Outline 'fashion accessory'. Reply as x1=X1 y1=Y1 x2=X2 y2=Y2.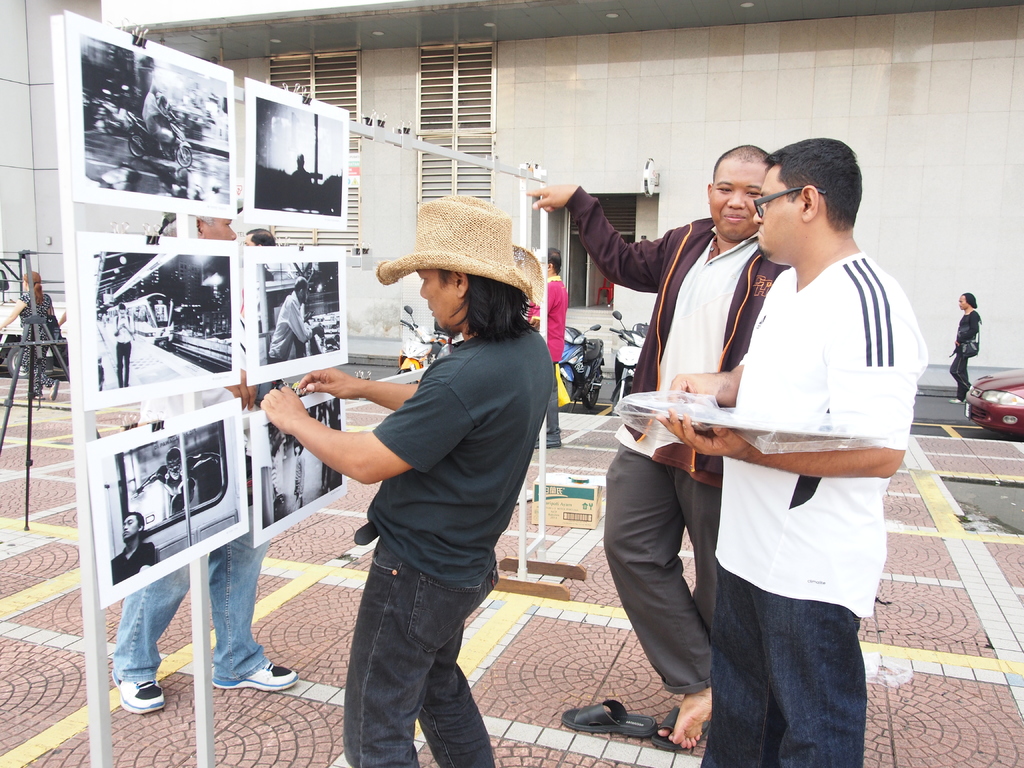
x1=750 y1=183 x2=831 y2=219.
